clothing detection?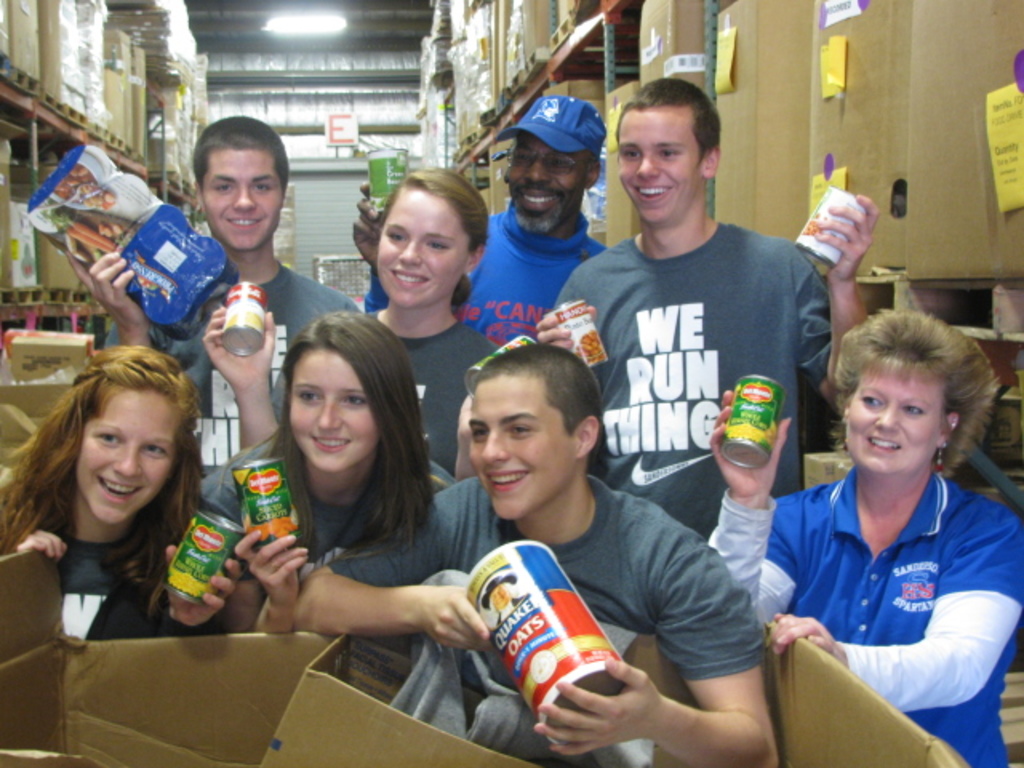
pyautogui.locateOnScreen(411, 413, 770, 767)
